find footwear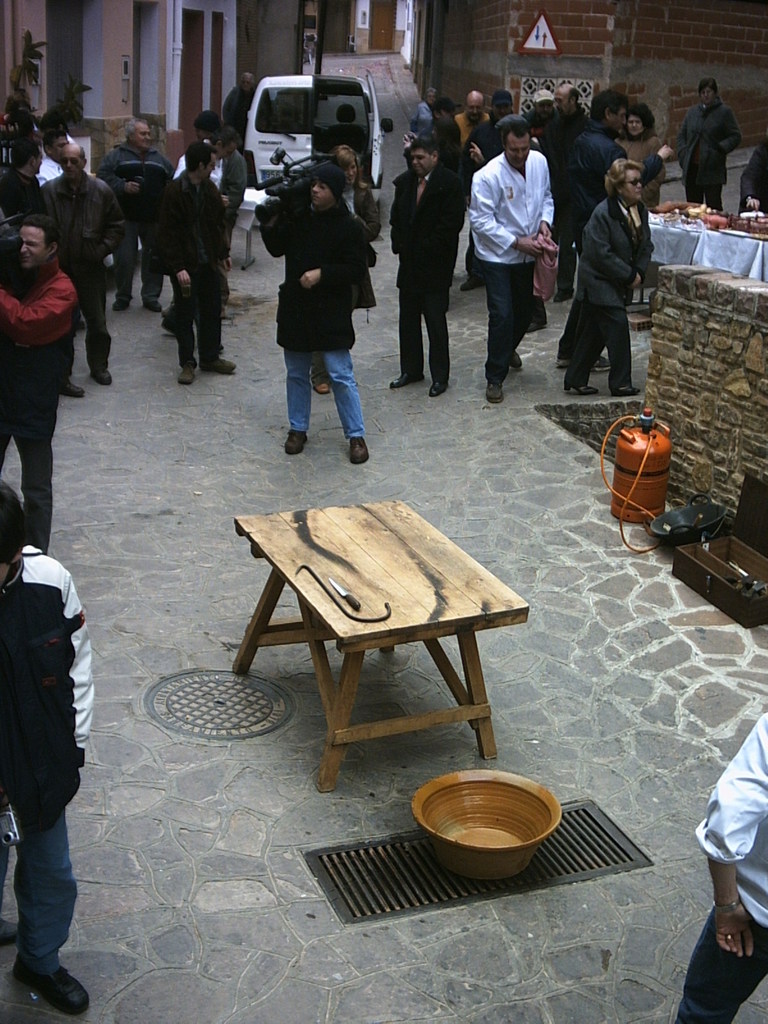
[x1=571, y1=390, x2=601, y2=393]
